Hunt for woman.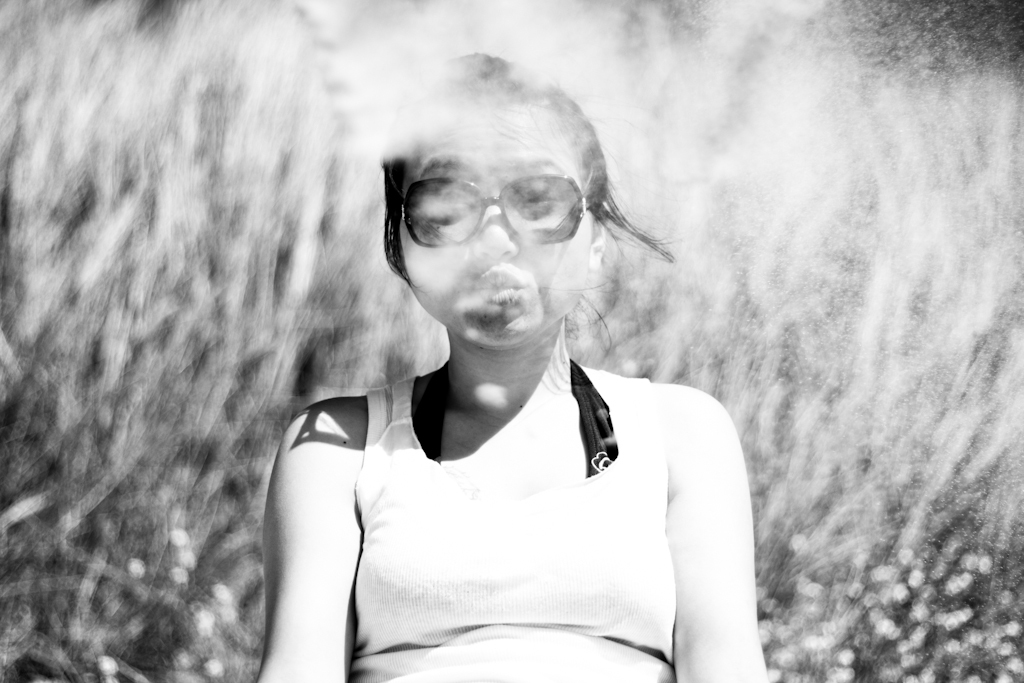
Hunted down at 260:52:768:682.
